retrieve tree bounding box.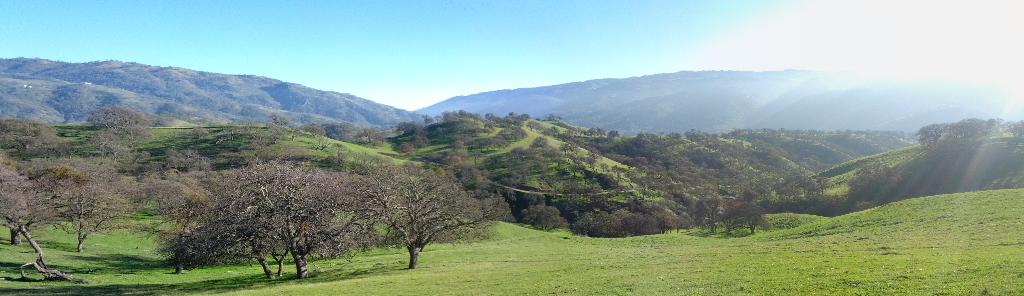
Bounding box: [left=355, top=142, right=463, bottom=270].
